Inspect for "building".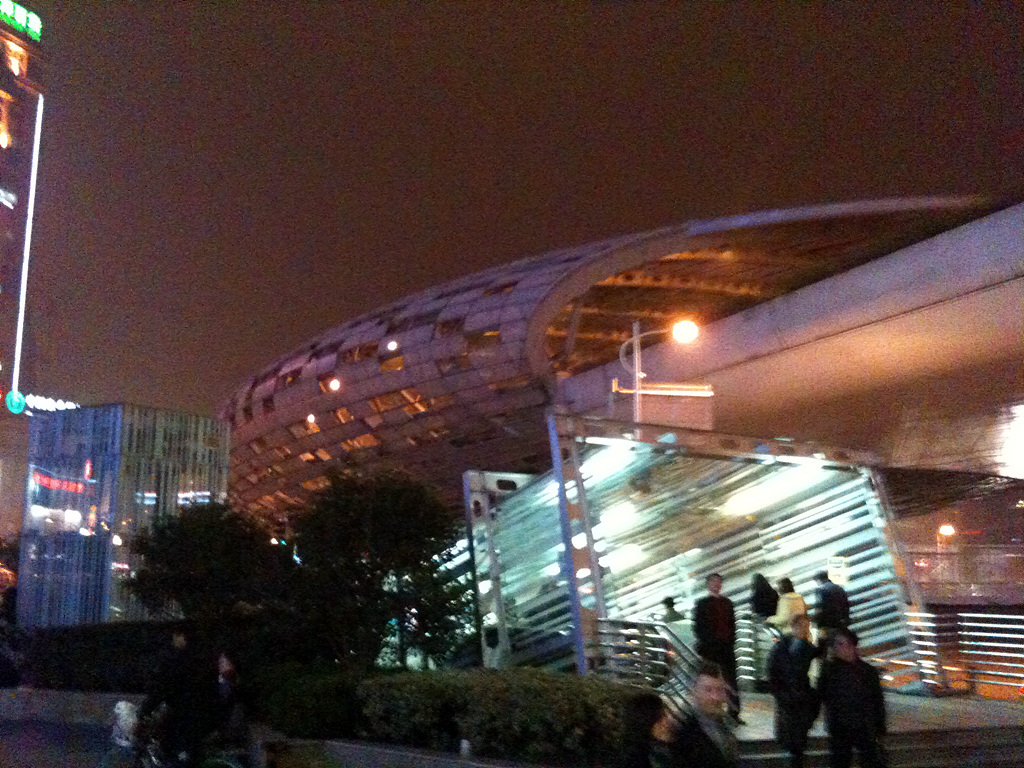
Inspection: locate(0, 0, 50, 311).
